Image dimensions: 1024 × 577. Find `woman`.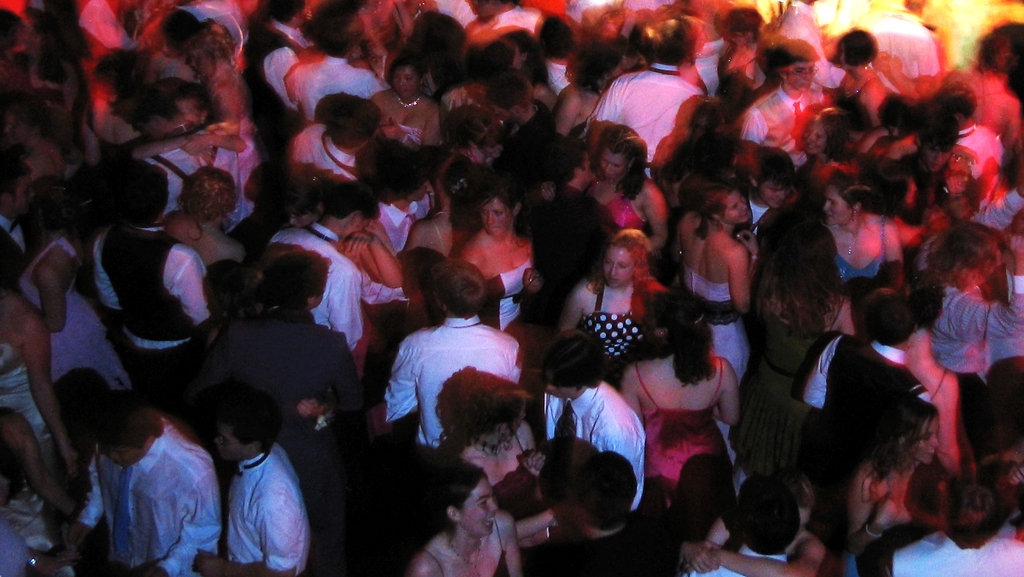
bbox(0, 296, 81, 488).
